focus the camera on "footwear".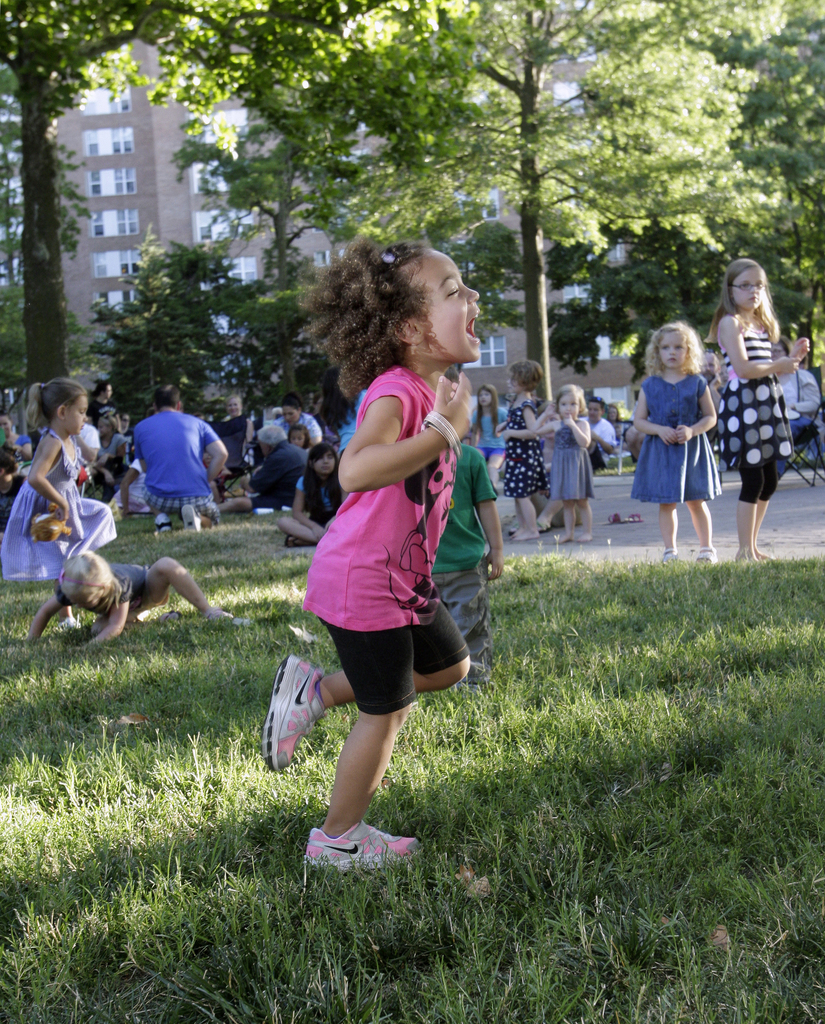
Focus region: [298, 815, 420, 876].
